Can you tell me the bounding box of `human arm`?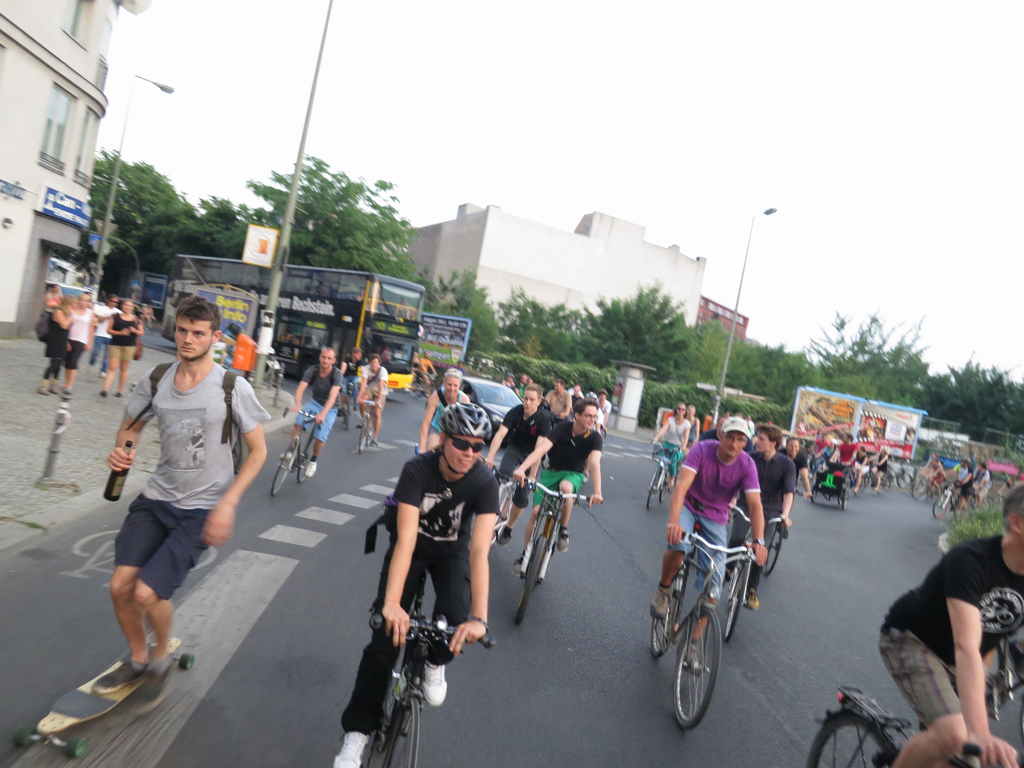
(left=735, top=458, right=769, bottom=567).
